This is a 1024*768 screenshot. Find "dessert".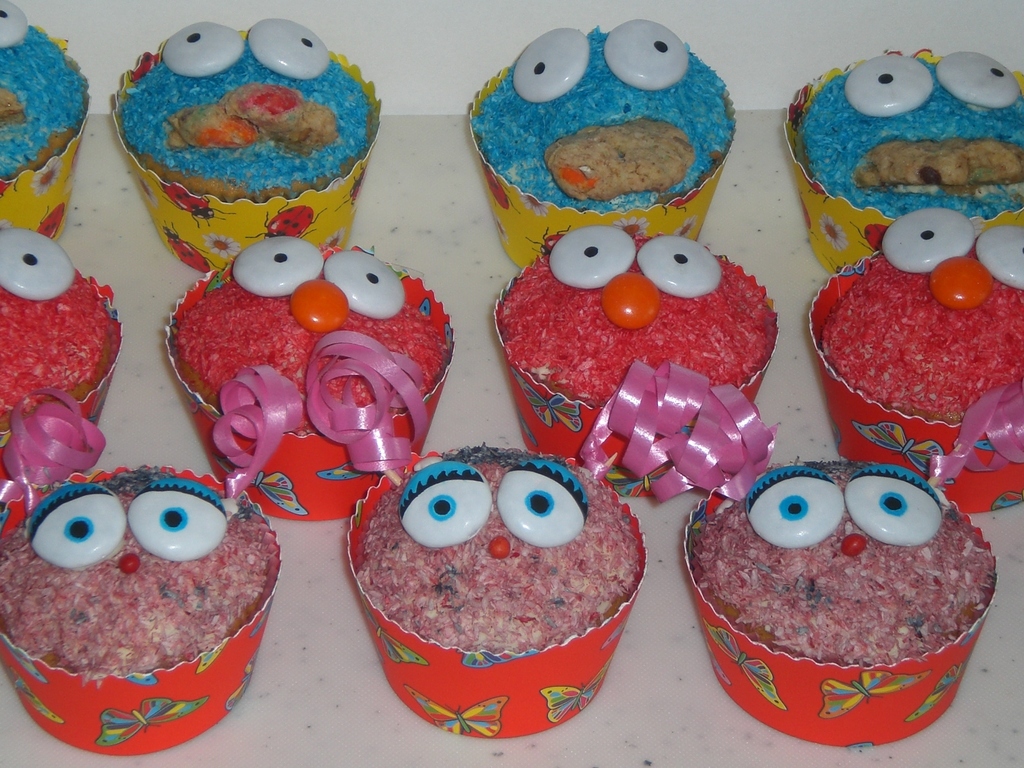
Bounding box: rect(177, 233, 447, 422).
